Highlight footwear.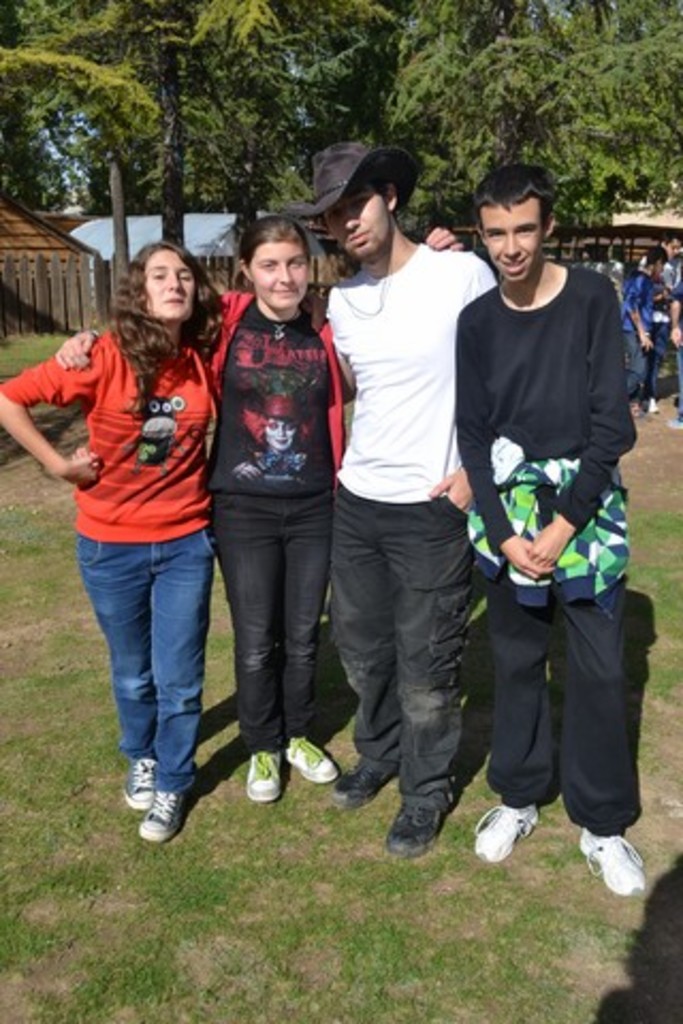
Highlighted region: region(378, 781, 470, 864).
